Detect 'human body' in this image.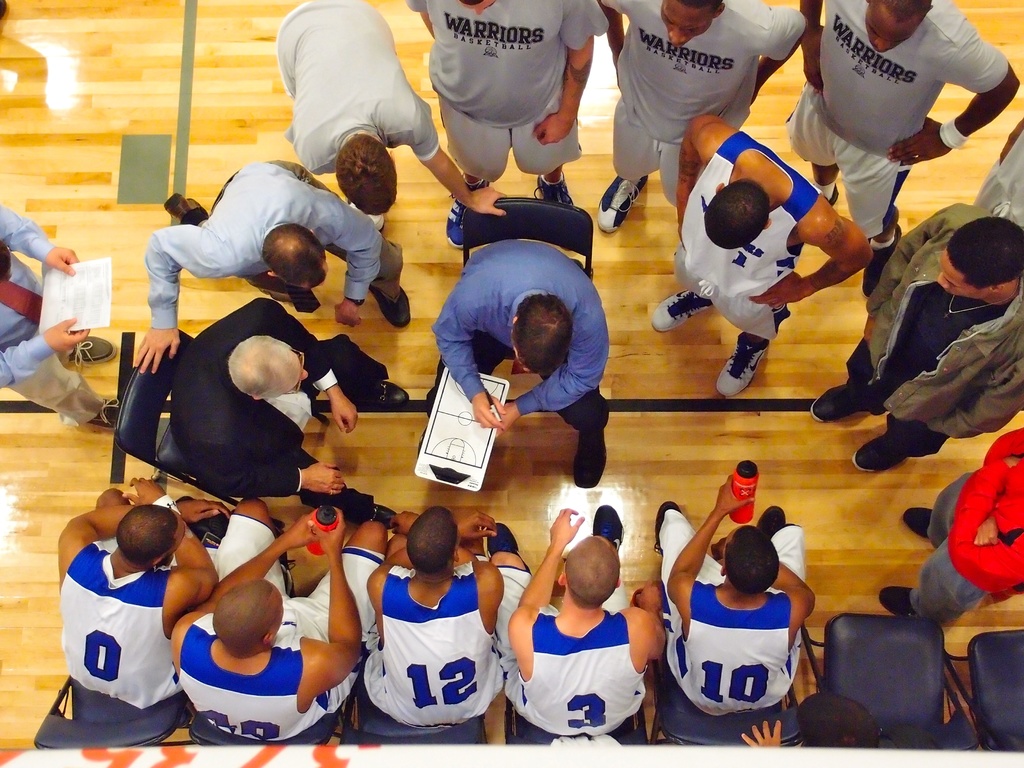
Detection: (287,0,508,214).
